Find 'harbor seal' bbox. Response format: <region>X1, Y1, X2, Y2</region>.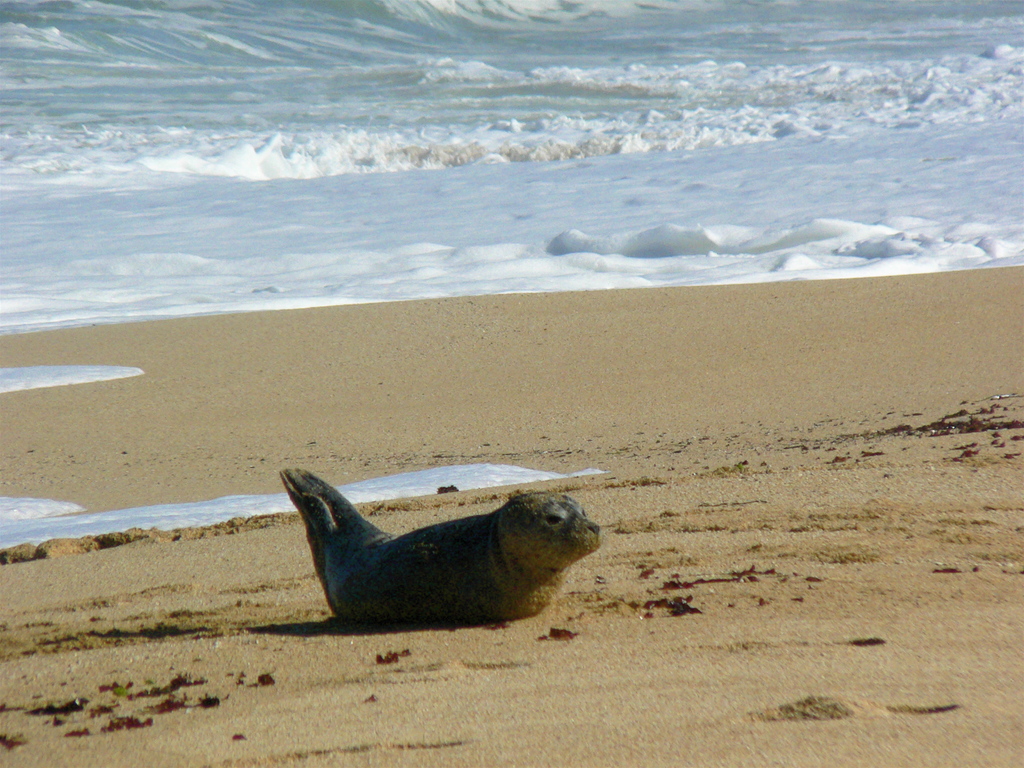
<region>274, 462, 604, 636</region>.
